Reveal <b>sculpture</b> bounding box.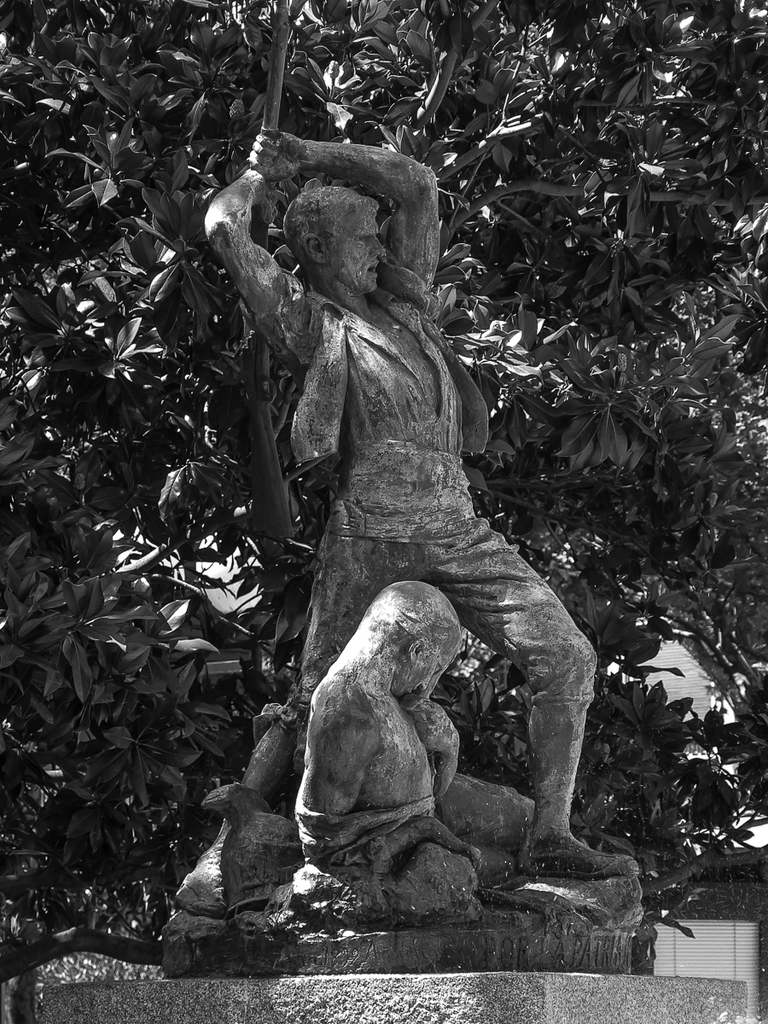
Revealed: x1=284 y1=580 x2=535 y2=880.
